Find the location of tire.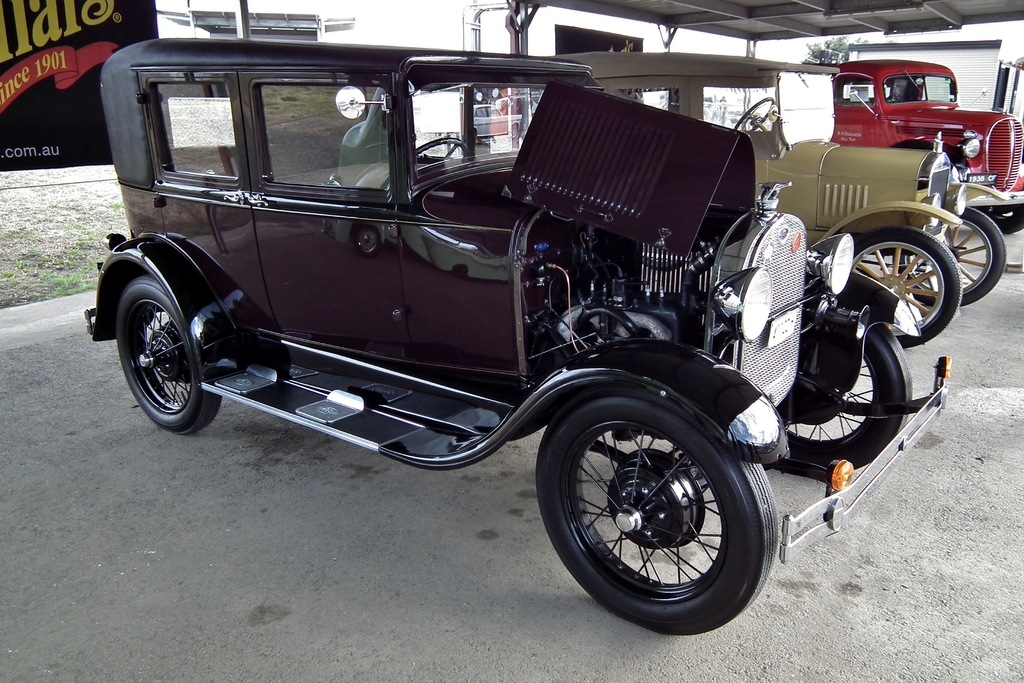
Location: (left=758, top=315, right=912, bottom=481).
